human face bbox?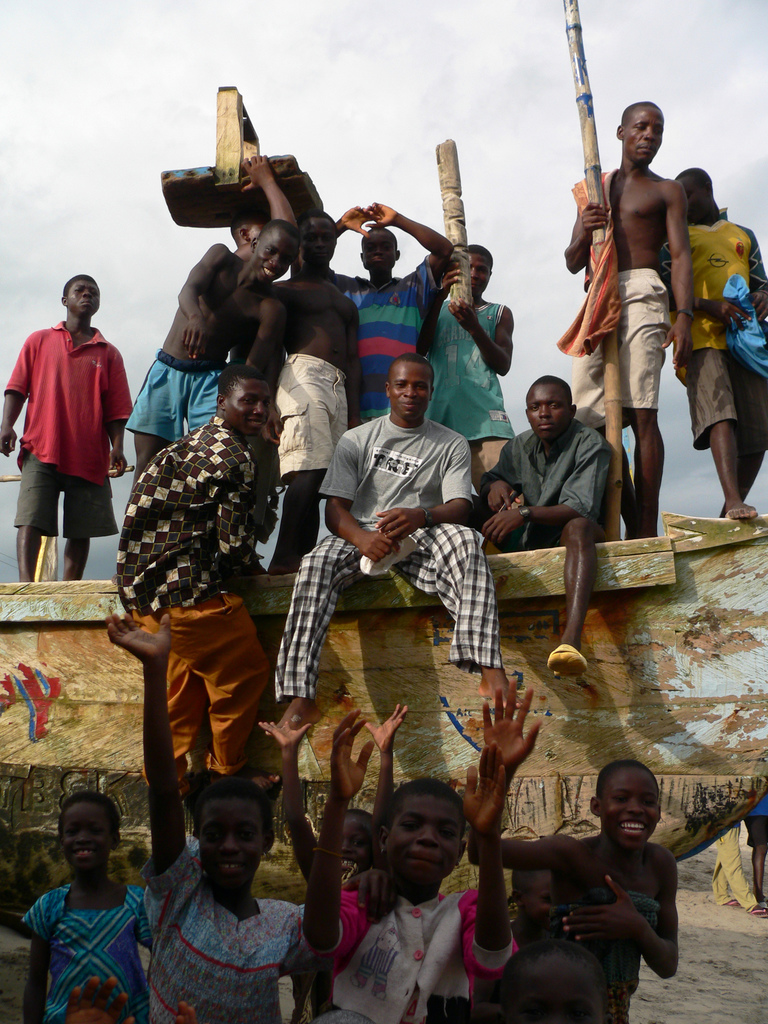
(x1=680, y1=174, x2=698, y2=221)
